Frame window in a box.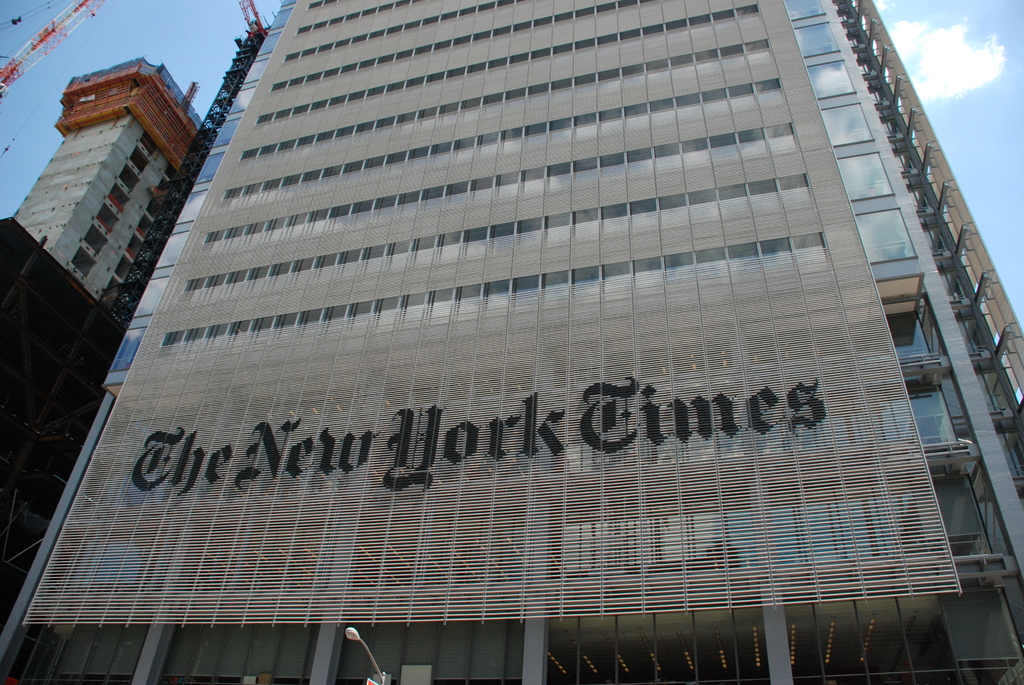
(244, 57, 271, 86).
